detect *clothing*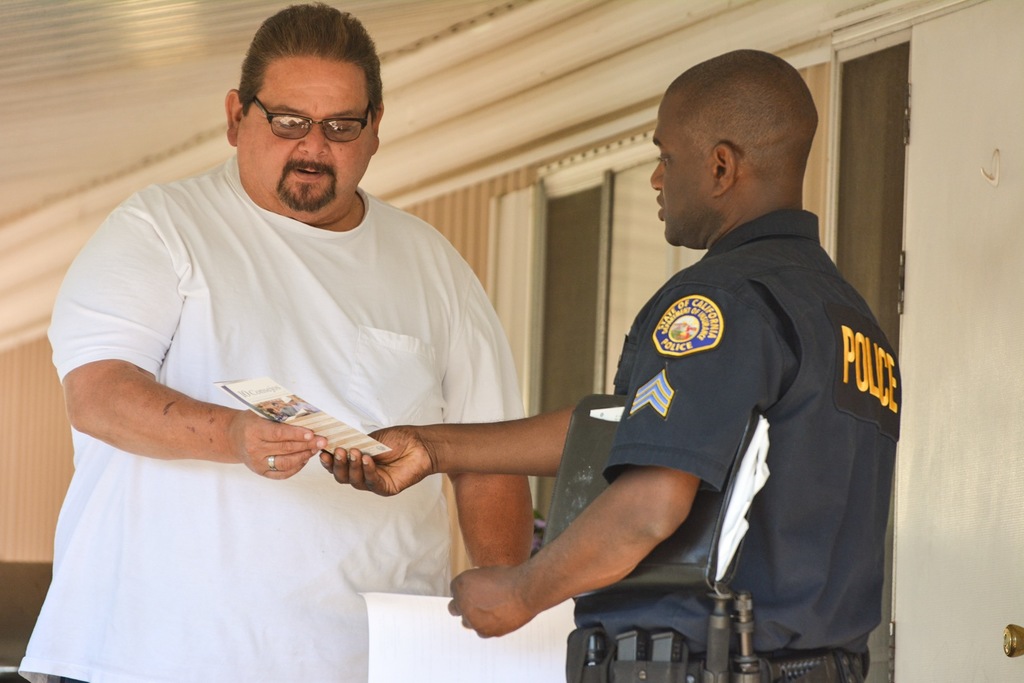
region(279, 404, 296, 416)
